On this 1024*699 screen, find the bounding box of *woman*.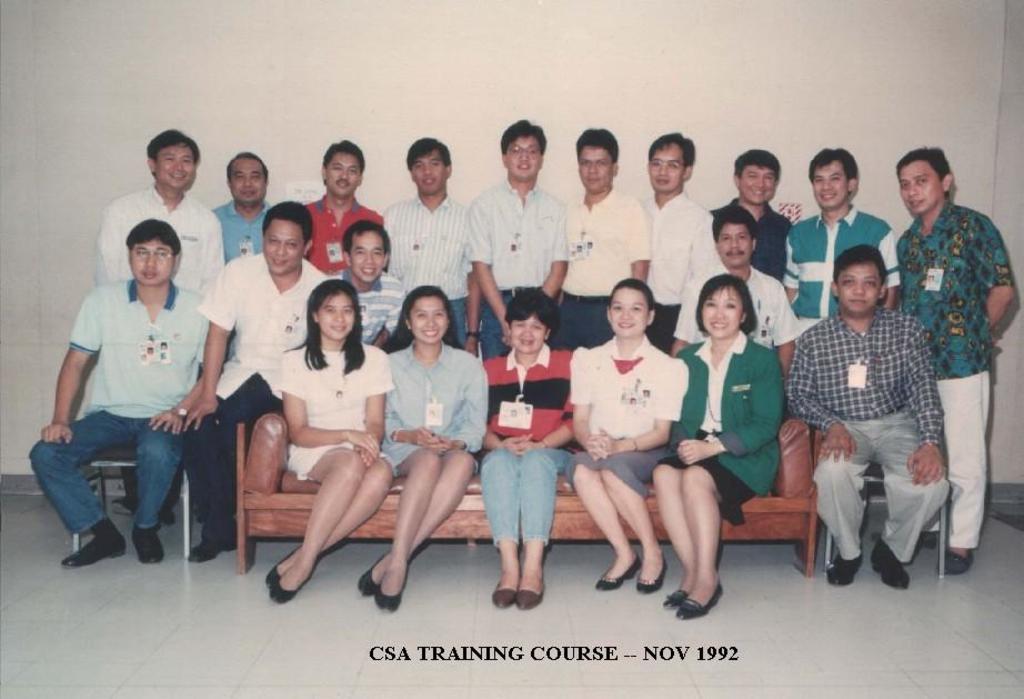
Bounding box: pyautogui.locateOnScreen(252, 261, 393, 613).
